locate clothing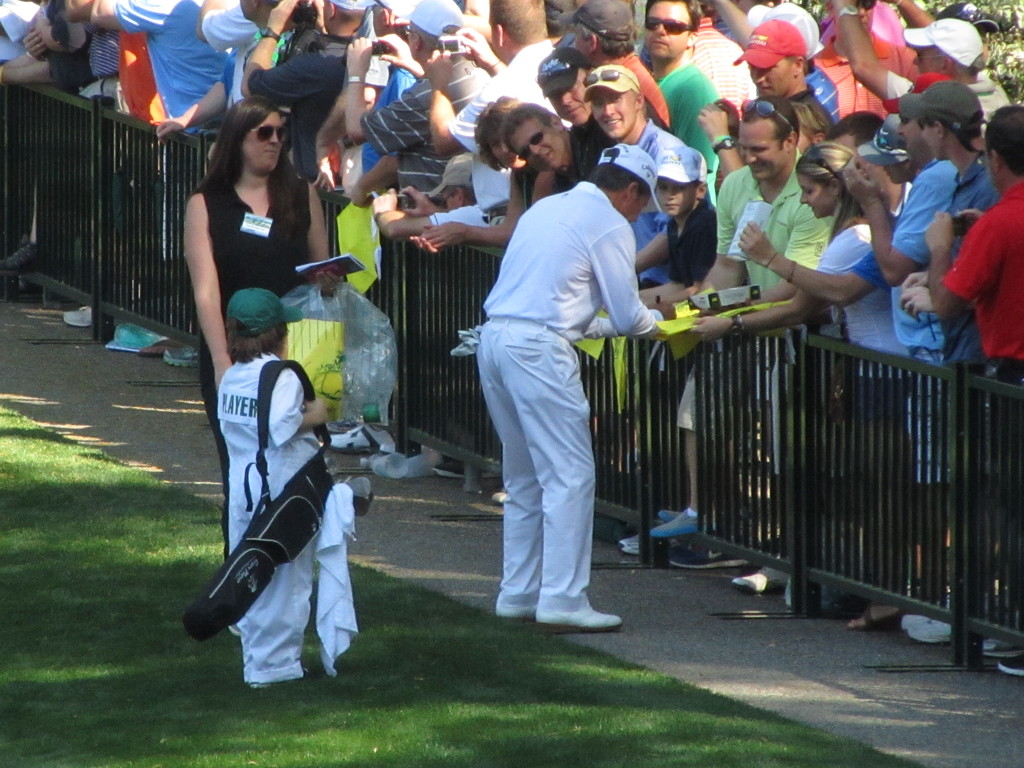
[201,179,318,578]
